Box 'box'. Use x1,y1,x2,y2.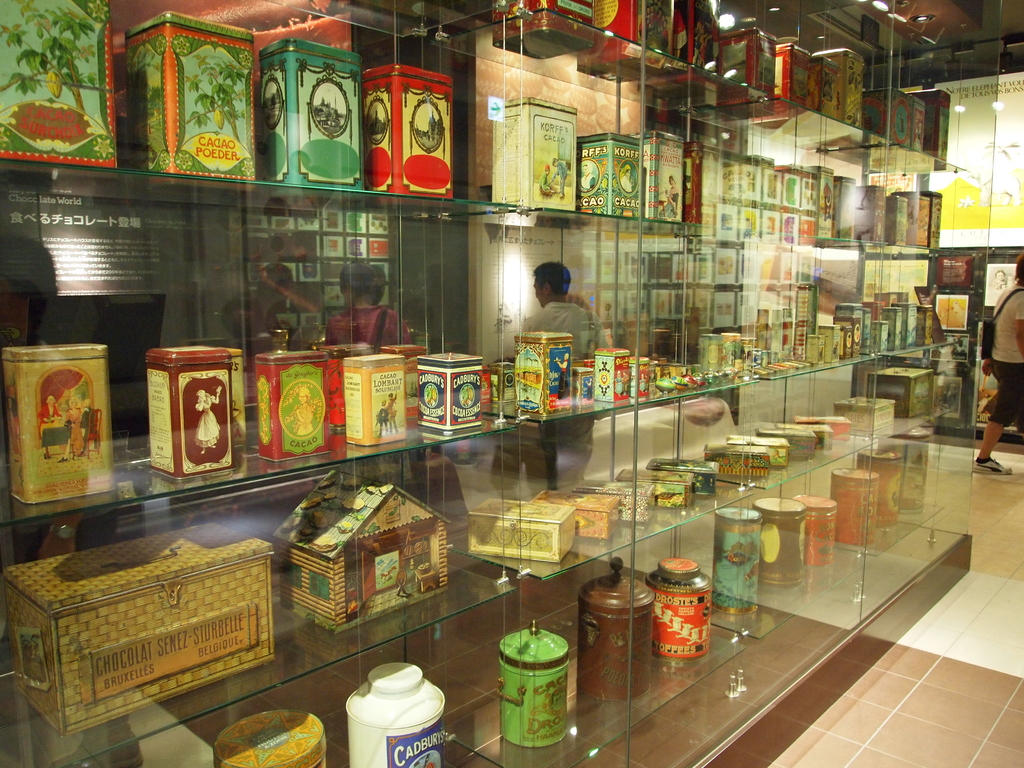
758,497,806,586.
